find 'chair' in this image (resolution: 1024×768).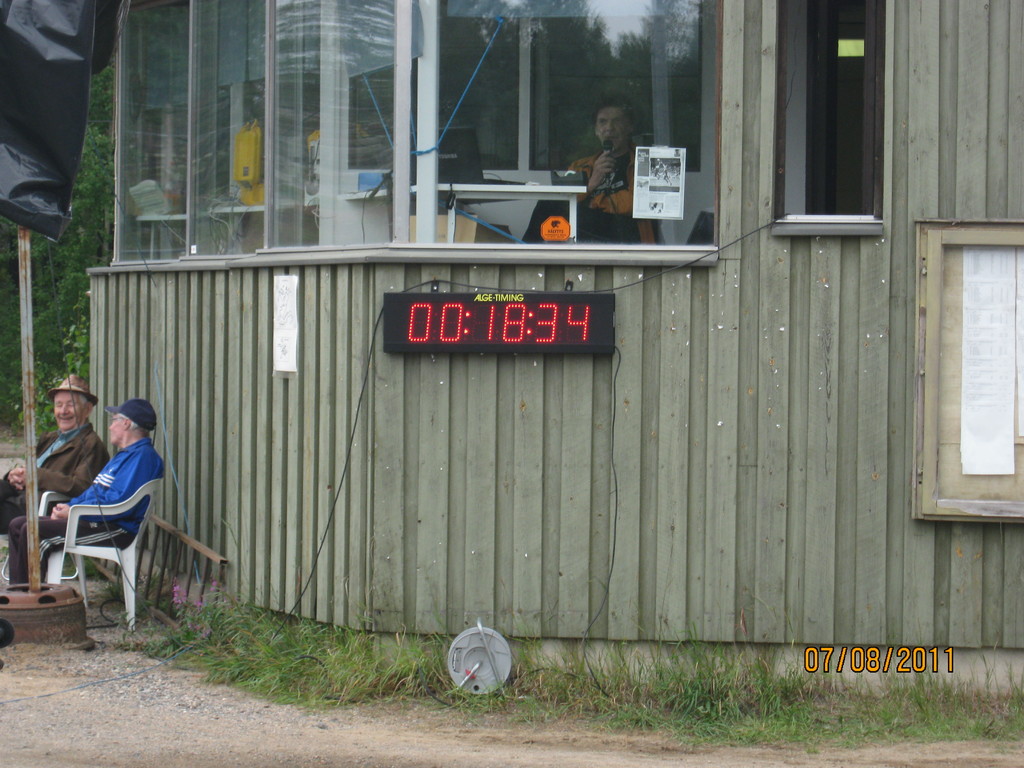
detection(3, 490, 82, 582).
